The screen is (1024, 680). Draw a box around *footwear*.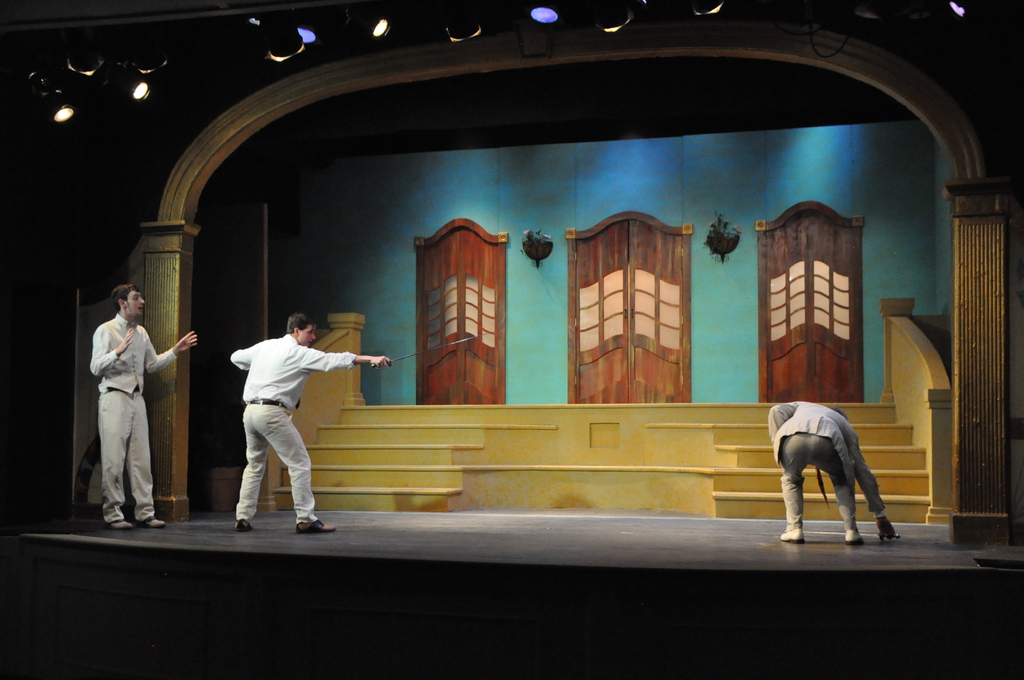
l=229, t=522, r=258, b=534.
